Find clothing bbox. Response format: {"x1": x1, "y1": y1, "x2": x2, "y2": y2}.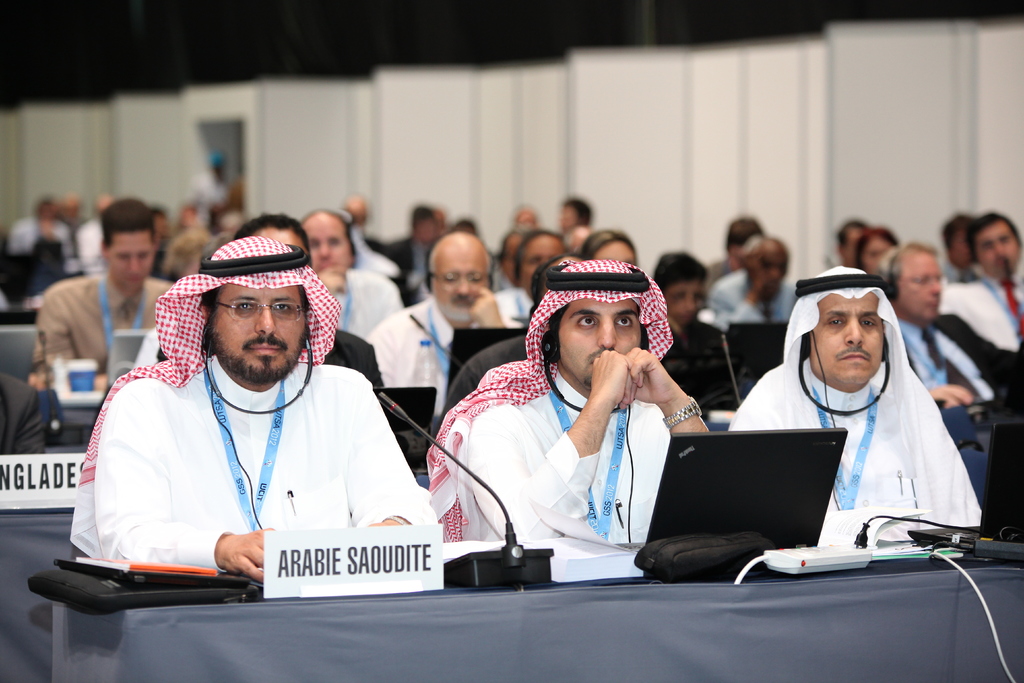
{"x1": 77, "y1": 222, "x2": 104, "y2": 267}.
